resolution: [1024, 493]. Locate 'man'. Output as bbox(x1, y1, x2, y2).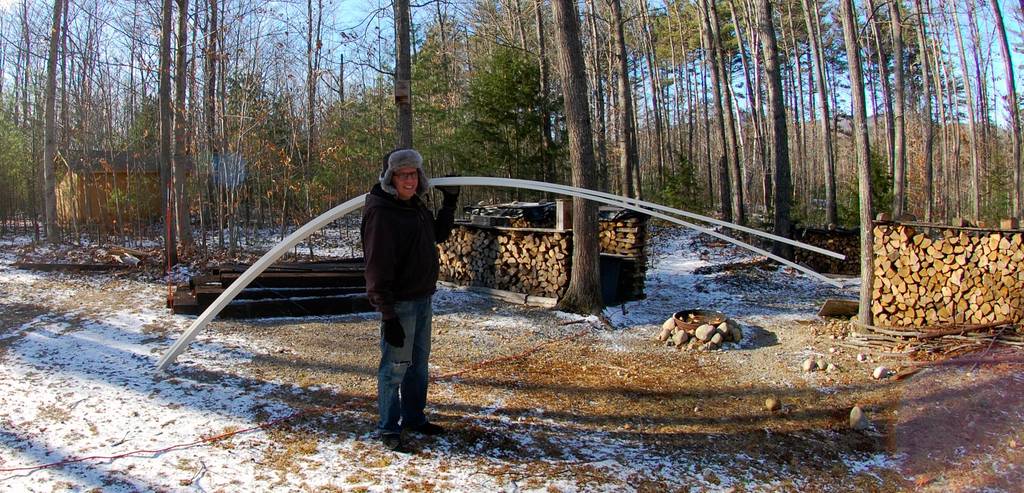
bbox(354, 144, 467, 449).
